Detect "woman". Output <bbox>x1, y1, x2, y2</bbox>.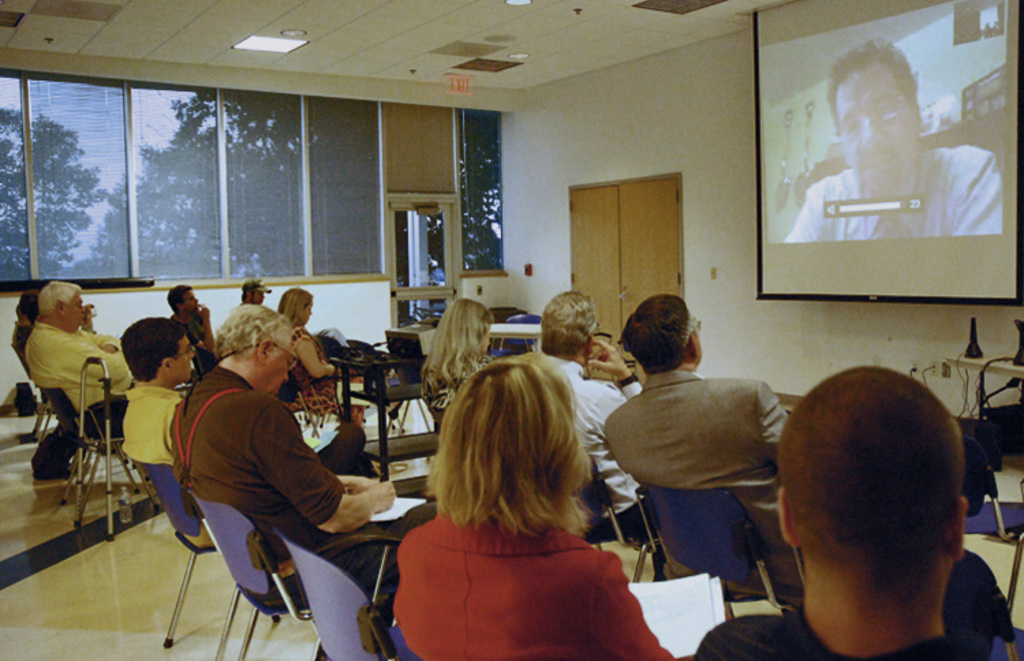
<bbox>419, 295, 501, 412</bbox>.
